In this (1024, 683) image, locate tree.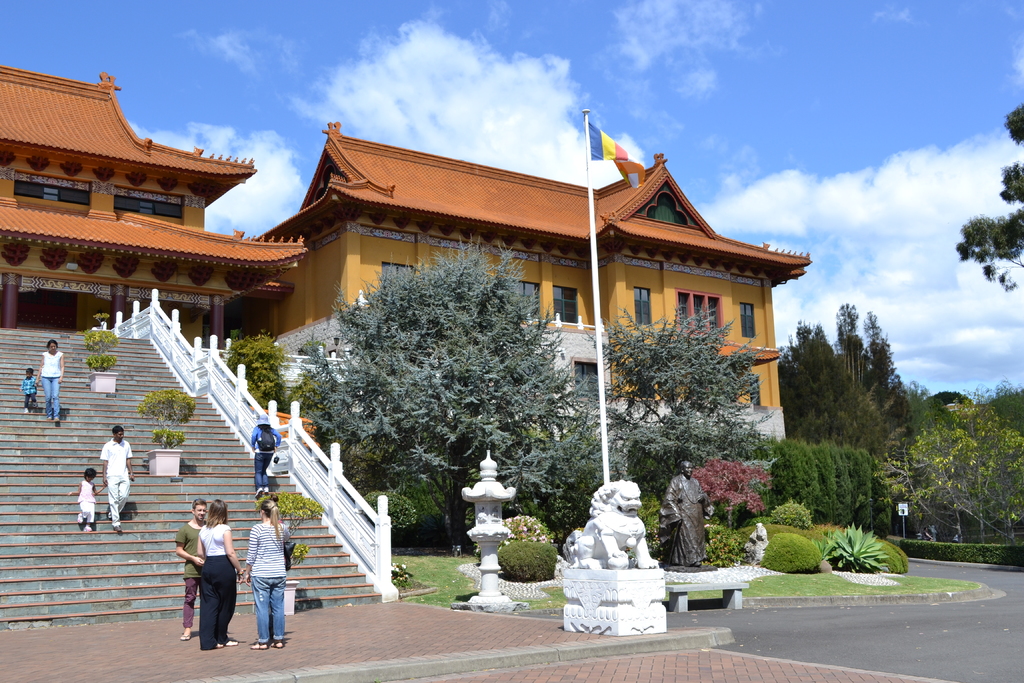
Bounding box: 270:252:587:522.
